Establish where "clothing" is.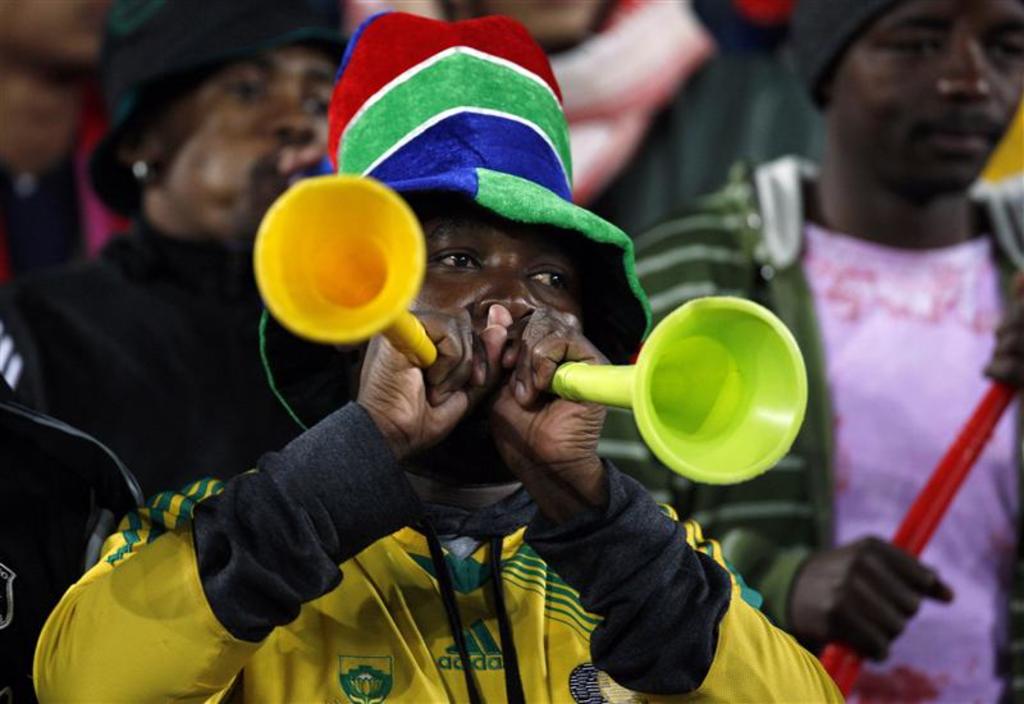
Established at bbox=(0, 232, 370, 672).
